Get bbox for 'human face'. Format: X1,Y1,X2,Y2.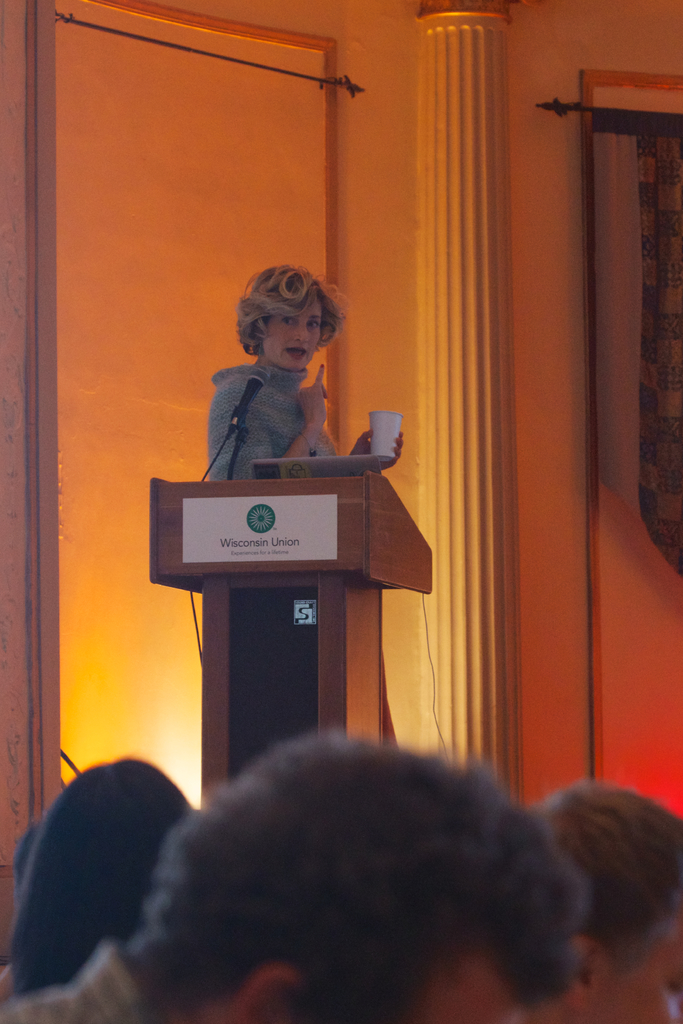
589,922,682,1023.
